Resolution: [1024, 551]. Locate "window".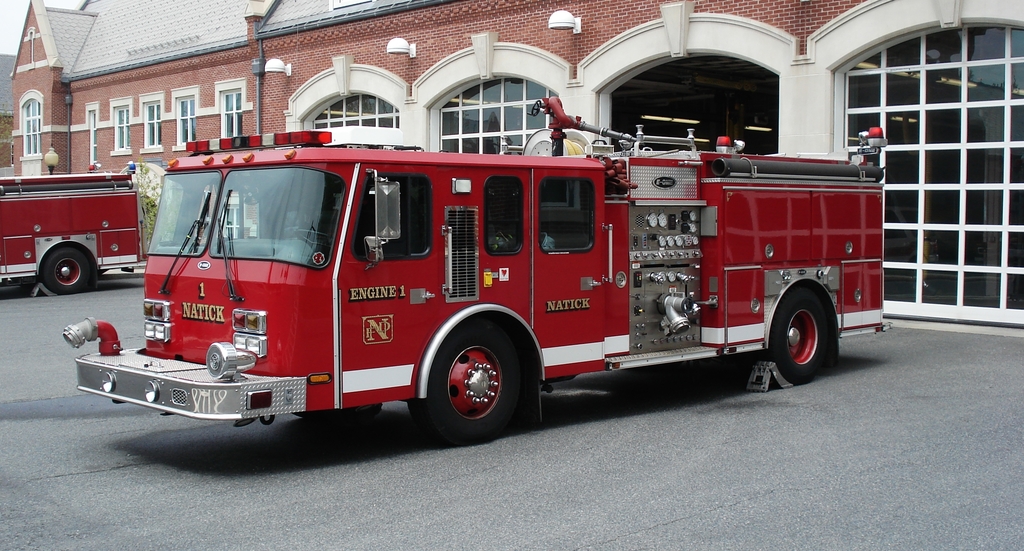
locate(212, 72, 254, 142).
